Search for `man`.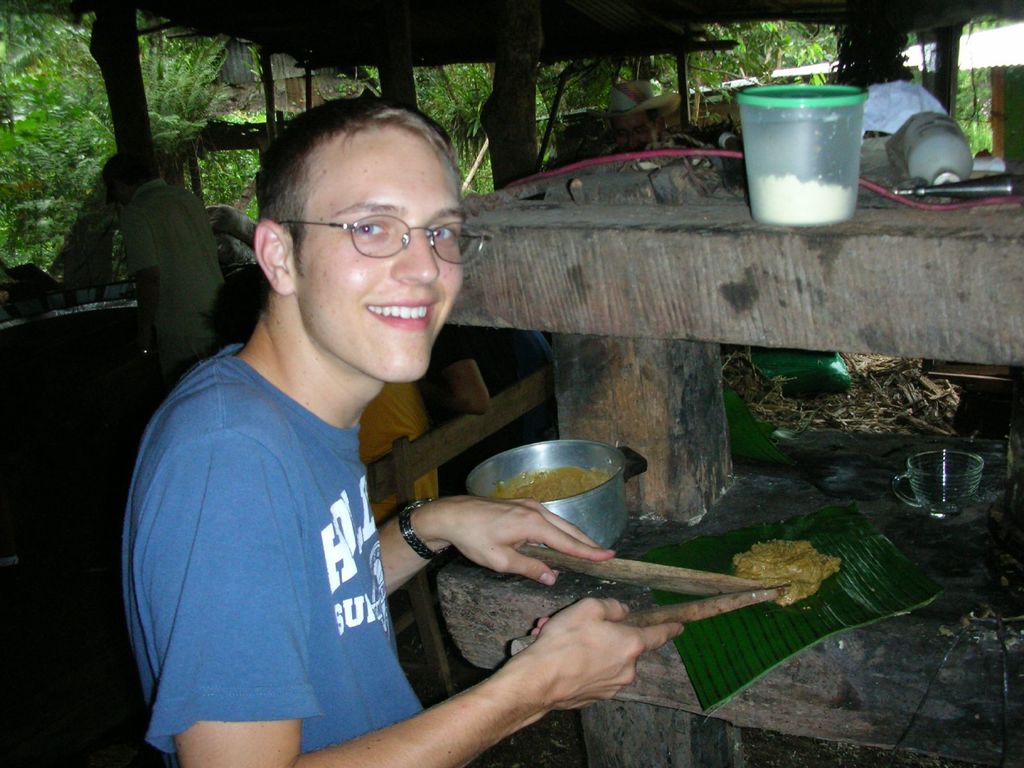
Found at x1=416 y1=323 x2=560 y2=424.
